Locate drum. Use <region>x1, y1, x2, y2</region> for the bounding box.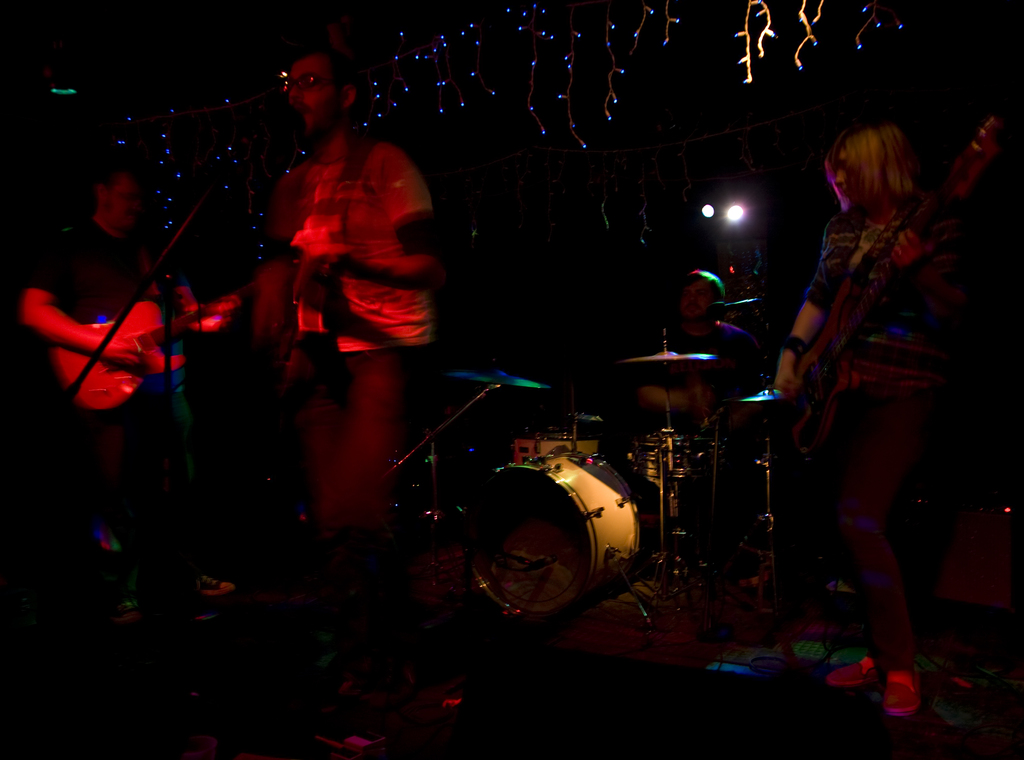
<region>461, 447, 640, 615</region>.
